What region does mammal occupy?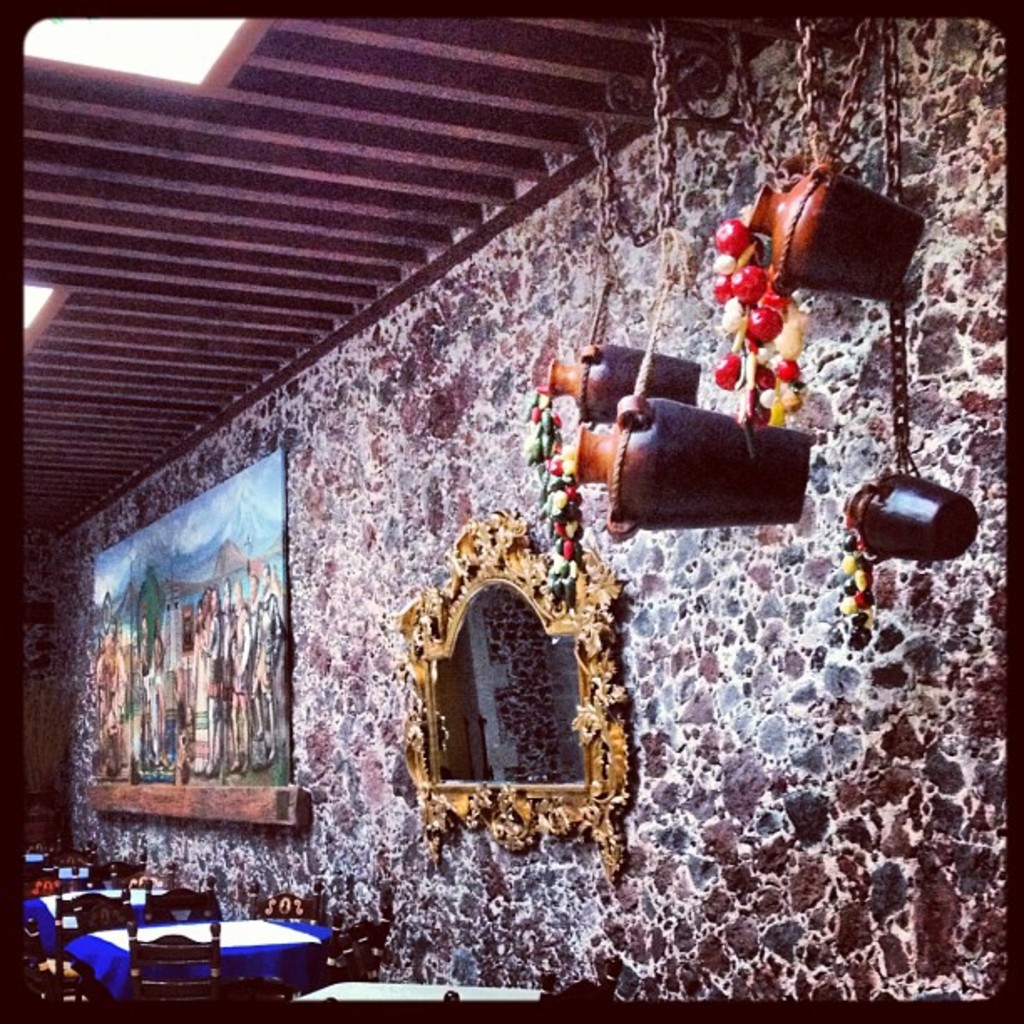
{"x1": 248, "y1": 564, "x2": 284, "y2": 770}.
